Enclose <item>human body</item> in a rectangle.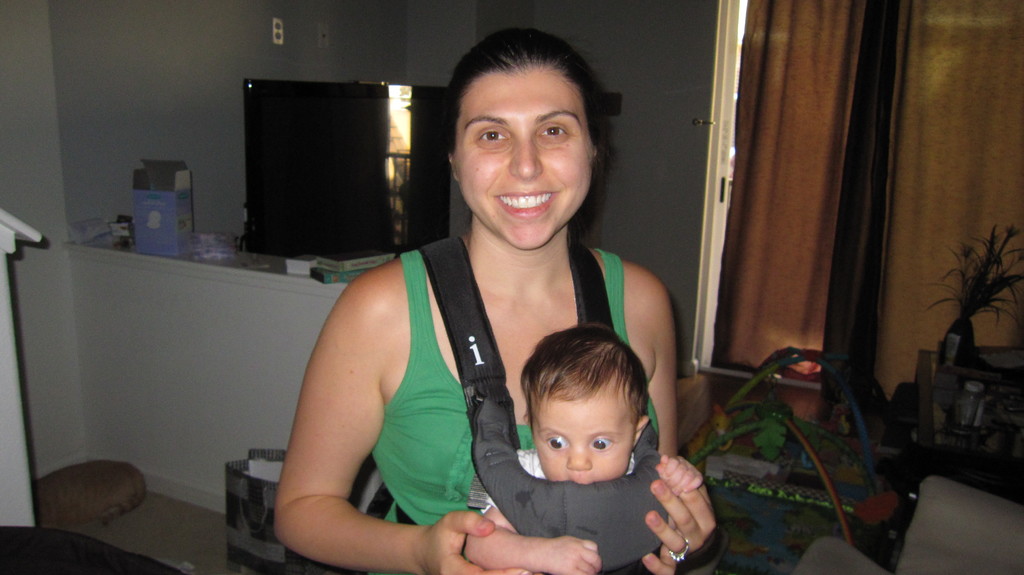
464, 450, 701, 574.
